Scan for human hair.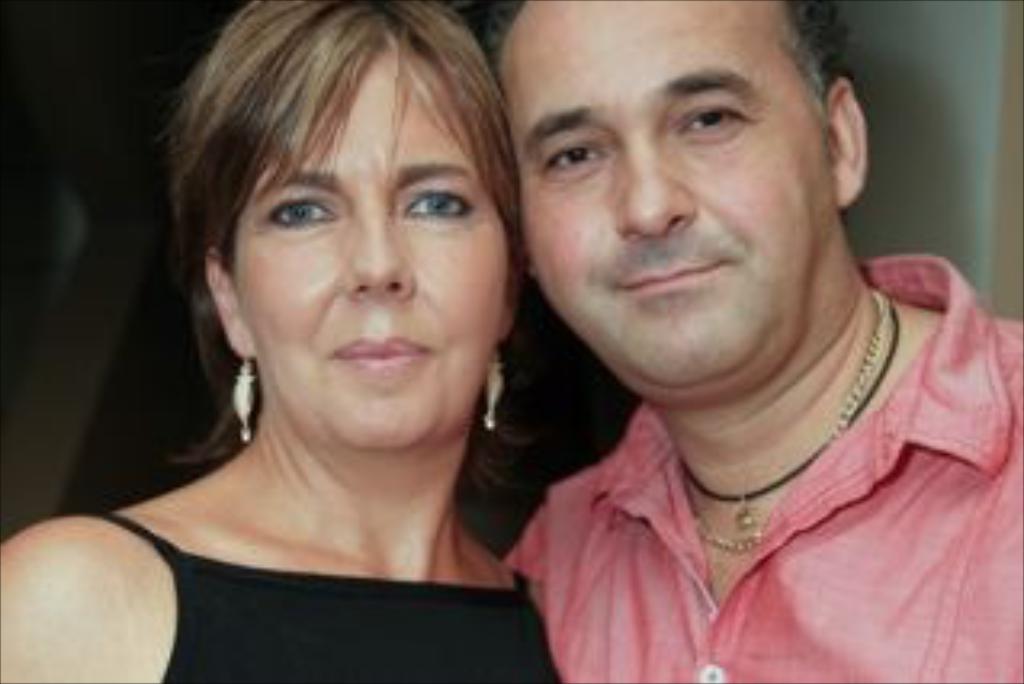
Scan result: box=[151, 0, 530, 443].
